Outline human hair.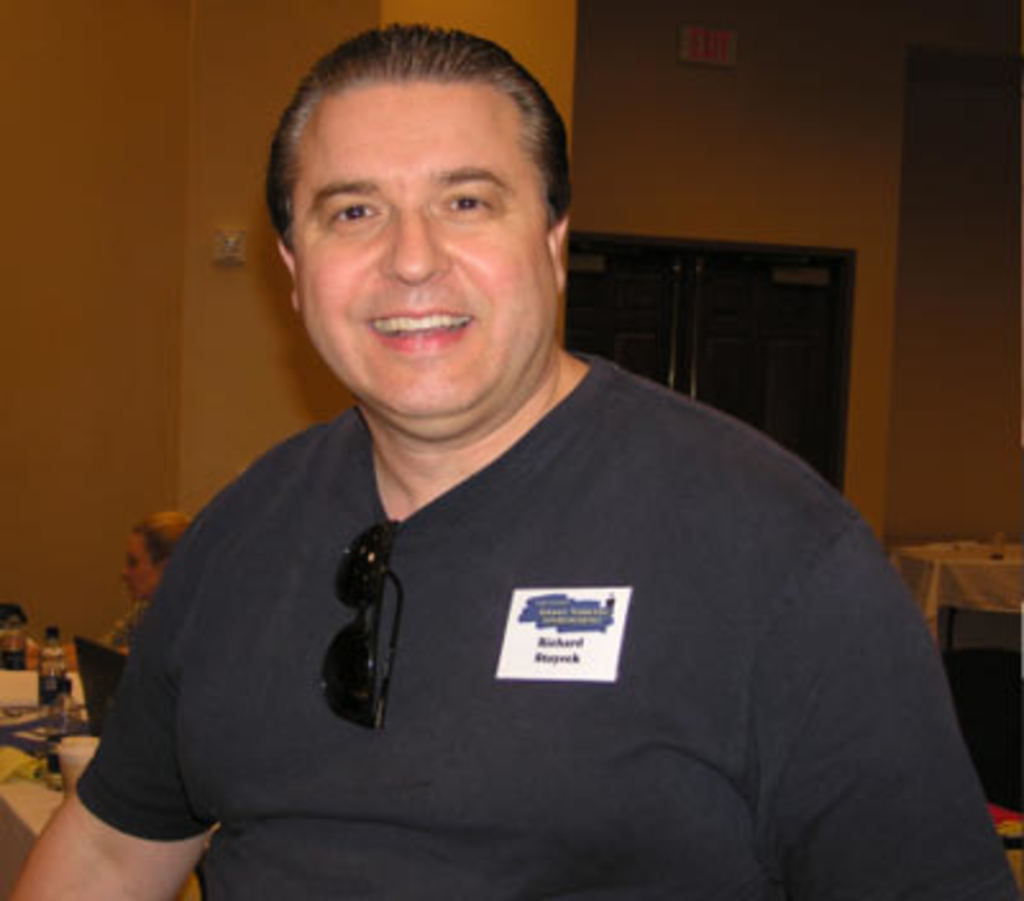
Outline: 133/504/200/568.
